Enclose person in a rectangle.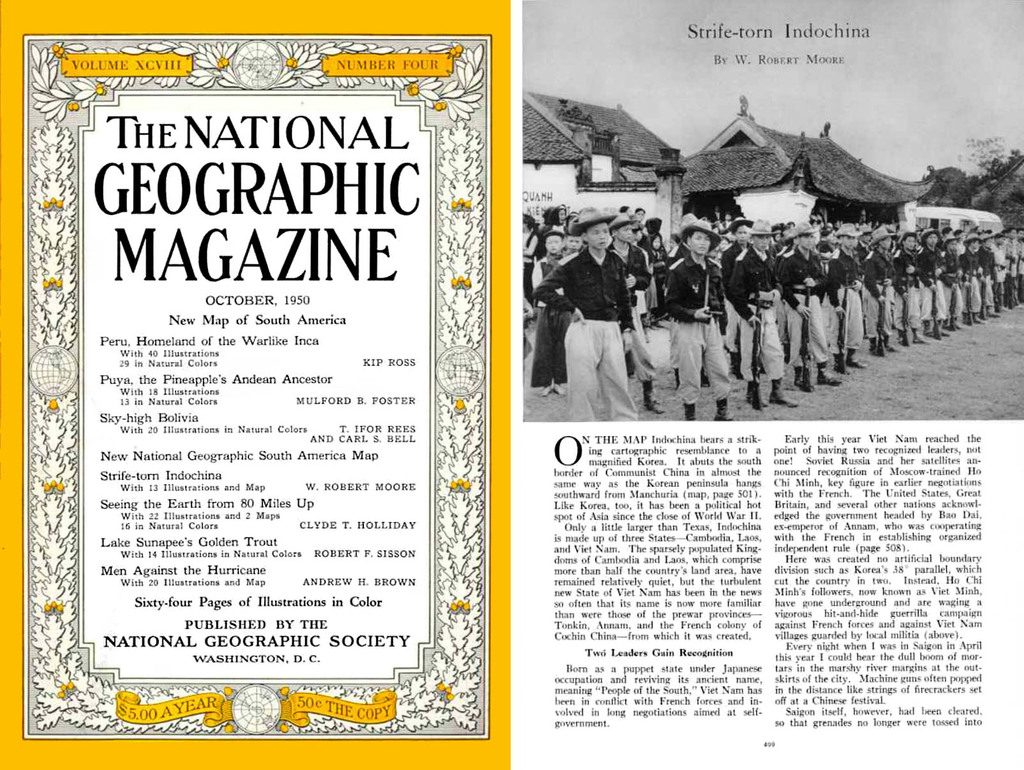
Rect(723, 220, 800, 405).
